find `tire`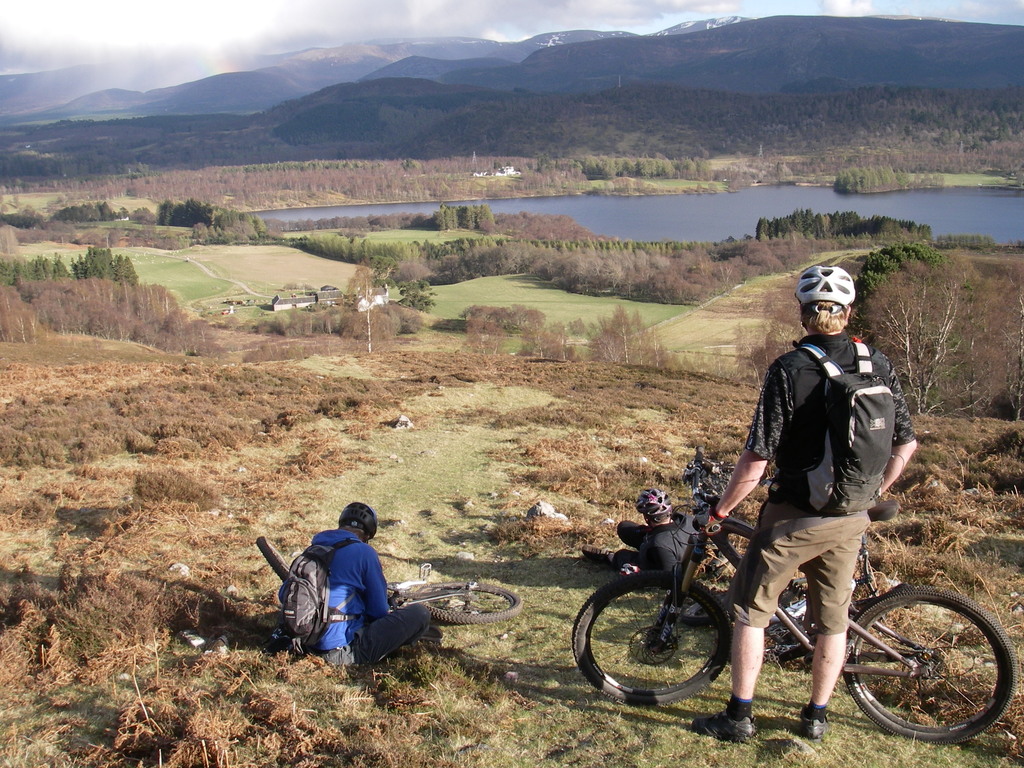
BBox(570, 568, 733, 705)
